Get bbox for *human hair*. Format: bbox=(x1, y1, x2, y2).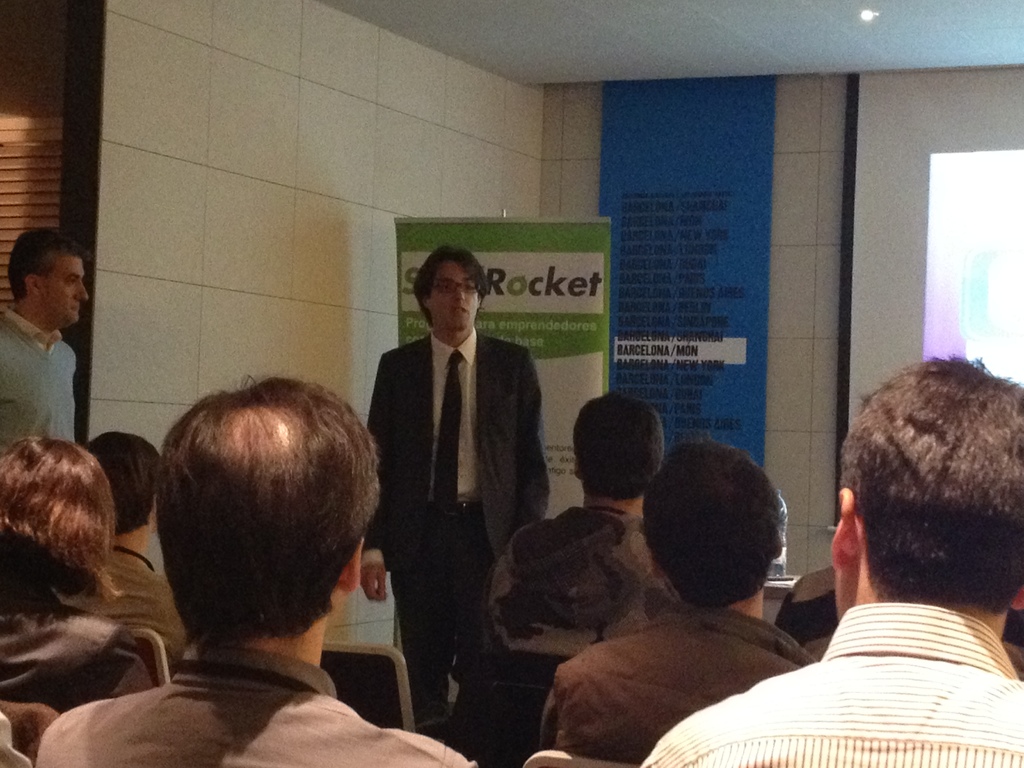
bbox=(5, 226, 91, 304).
